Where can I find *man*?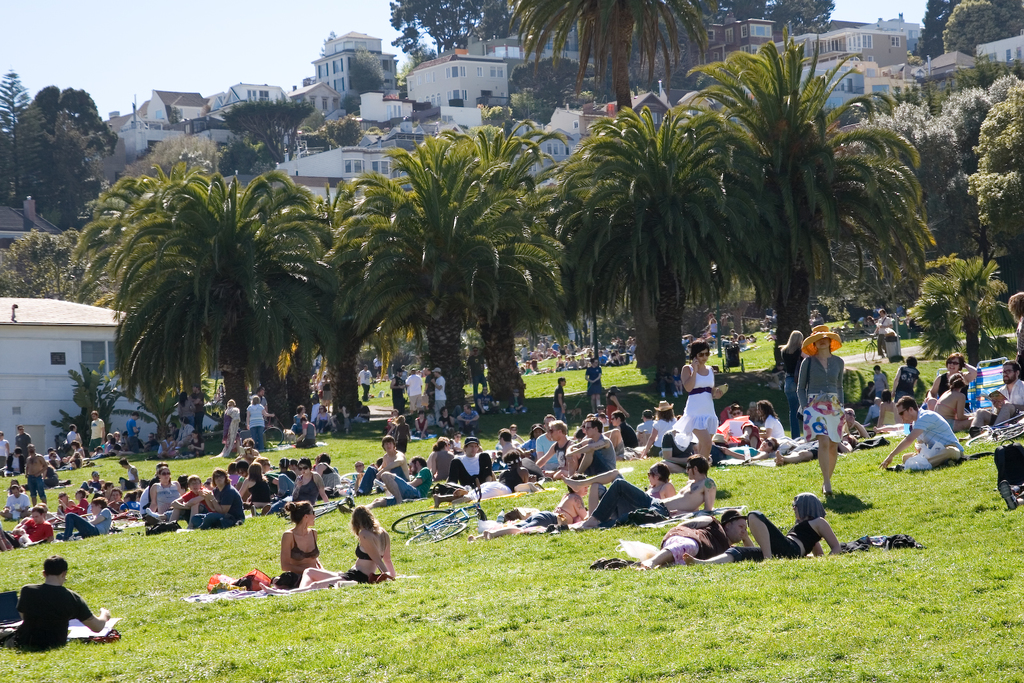
You can find it at <bbox>539, 421, 582, 472</bbox>.
